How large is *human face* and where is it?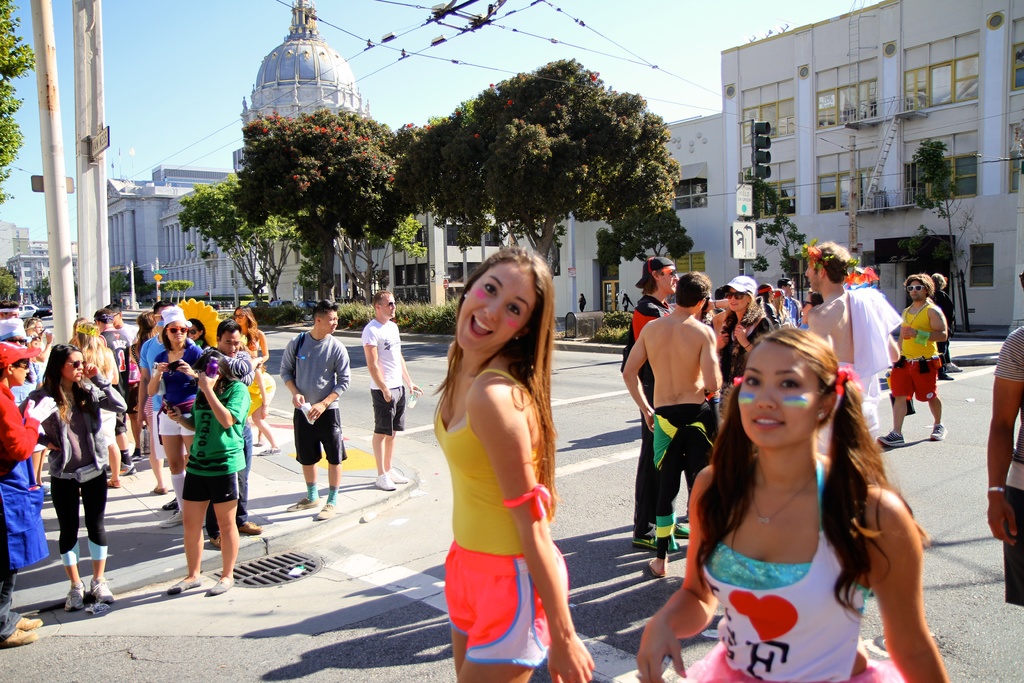
Bounding box: box(663, 272, 678, 294).
